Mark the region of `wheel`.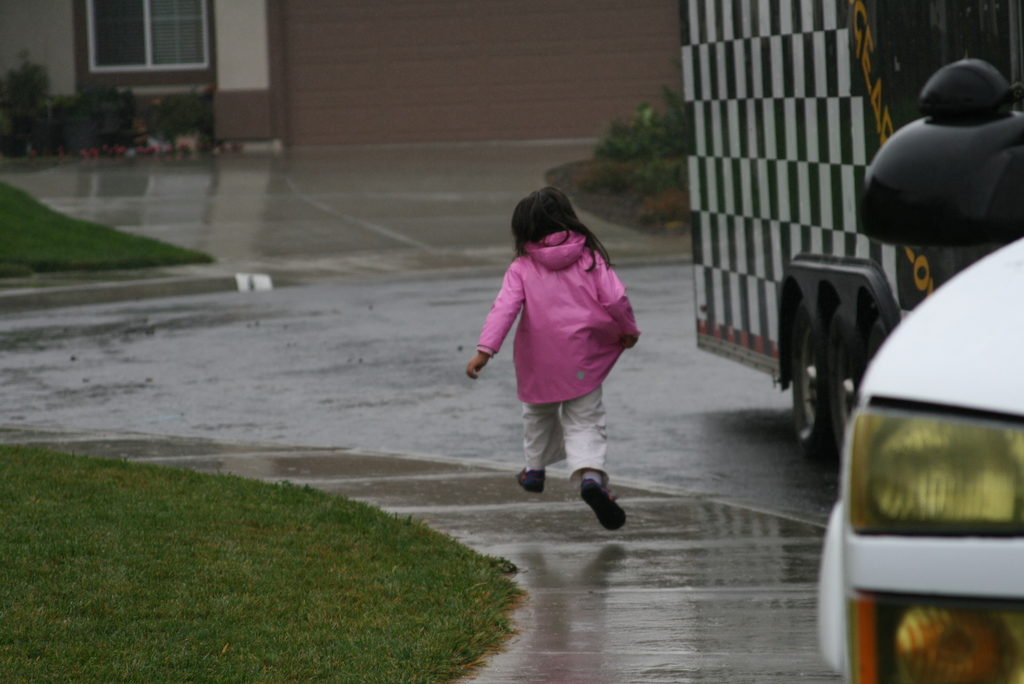
Region: rect(764, 305, 827, 453).
